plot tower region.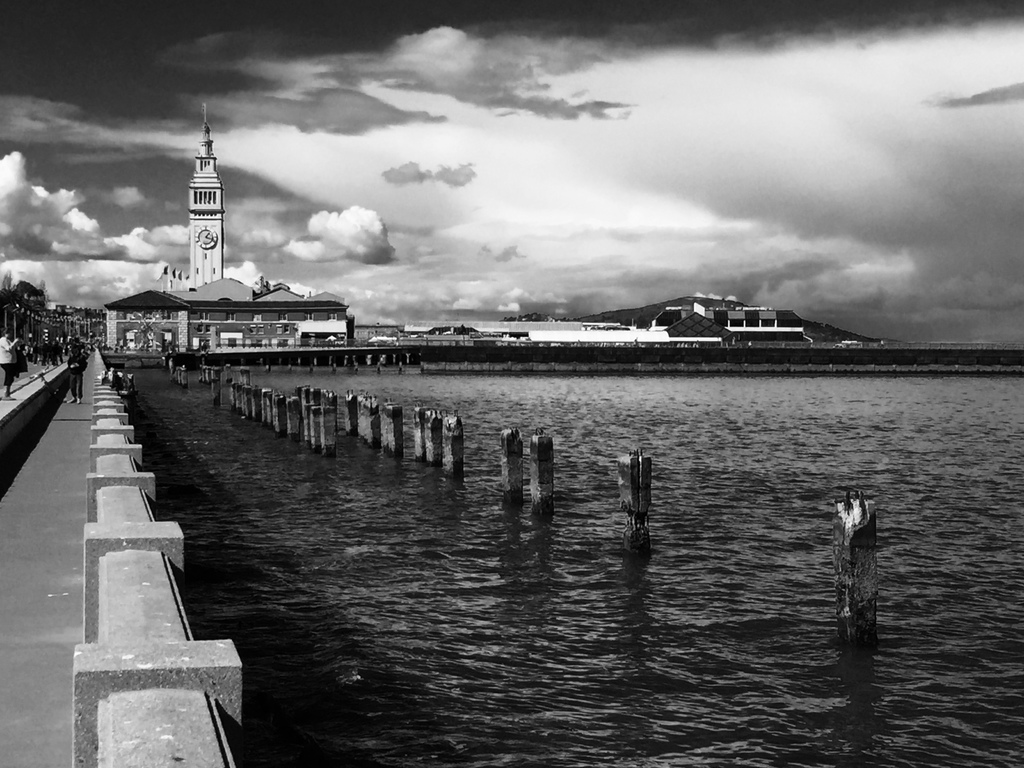
Plotted at box=[189, 108, 224, 283].
